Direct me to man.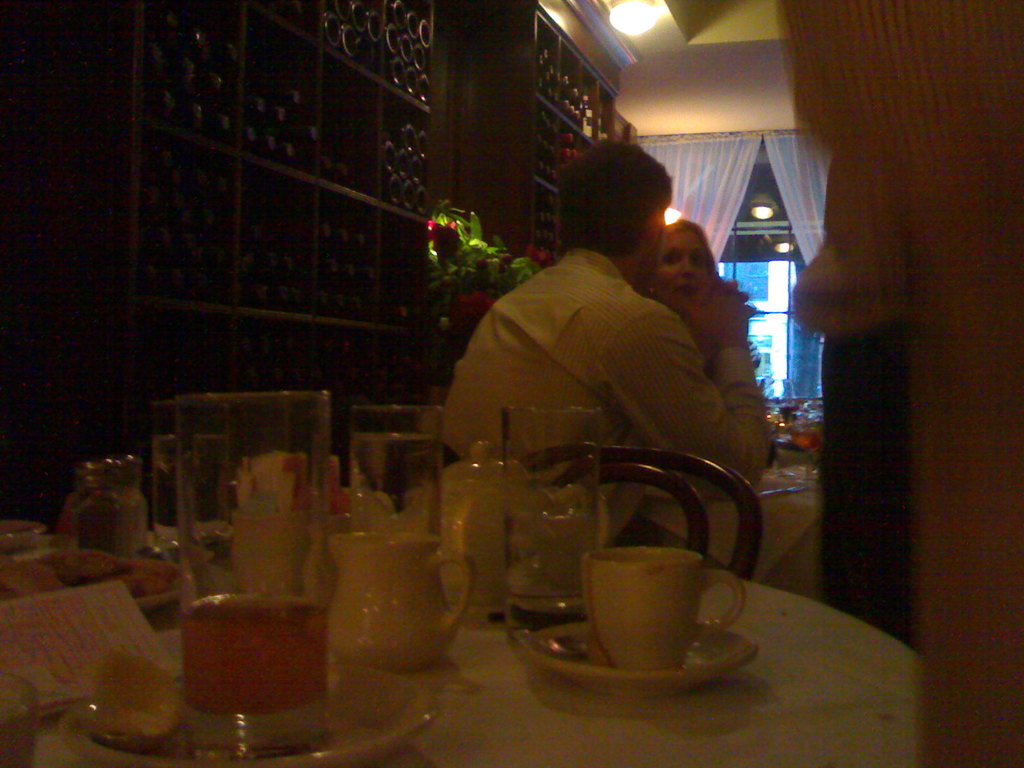
Direction: select_region(429, 158, 775, 507).
